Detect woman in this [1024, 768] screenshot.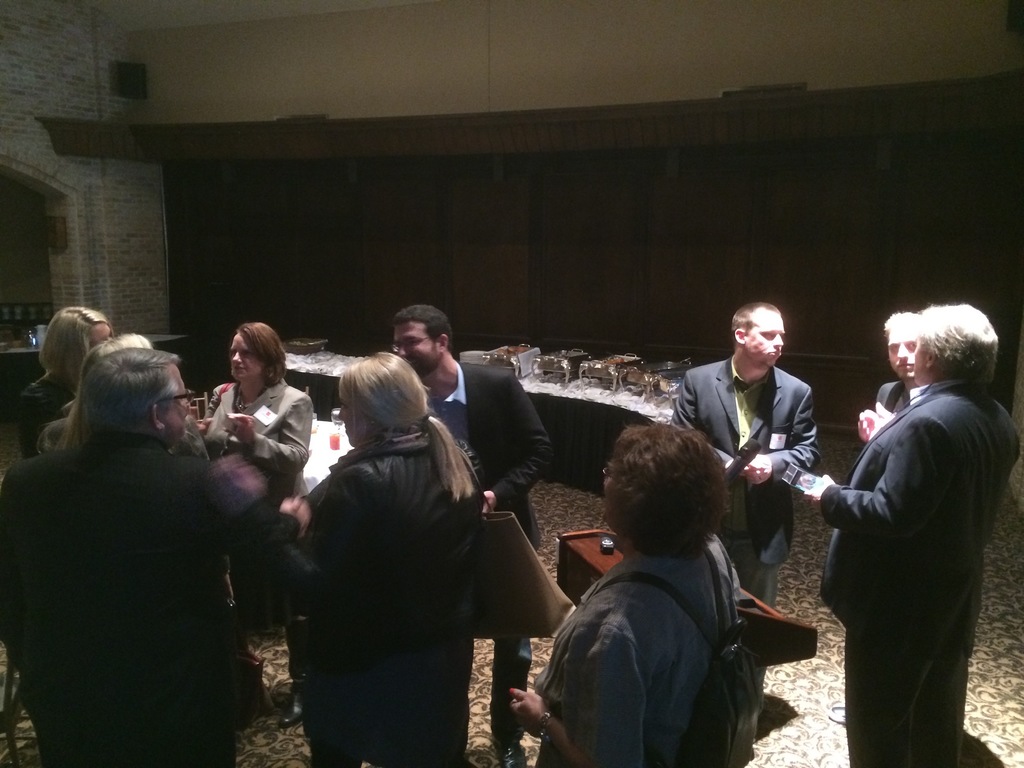
Detection: x1=286 y1=351 x2=499 y2=767.
